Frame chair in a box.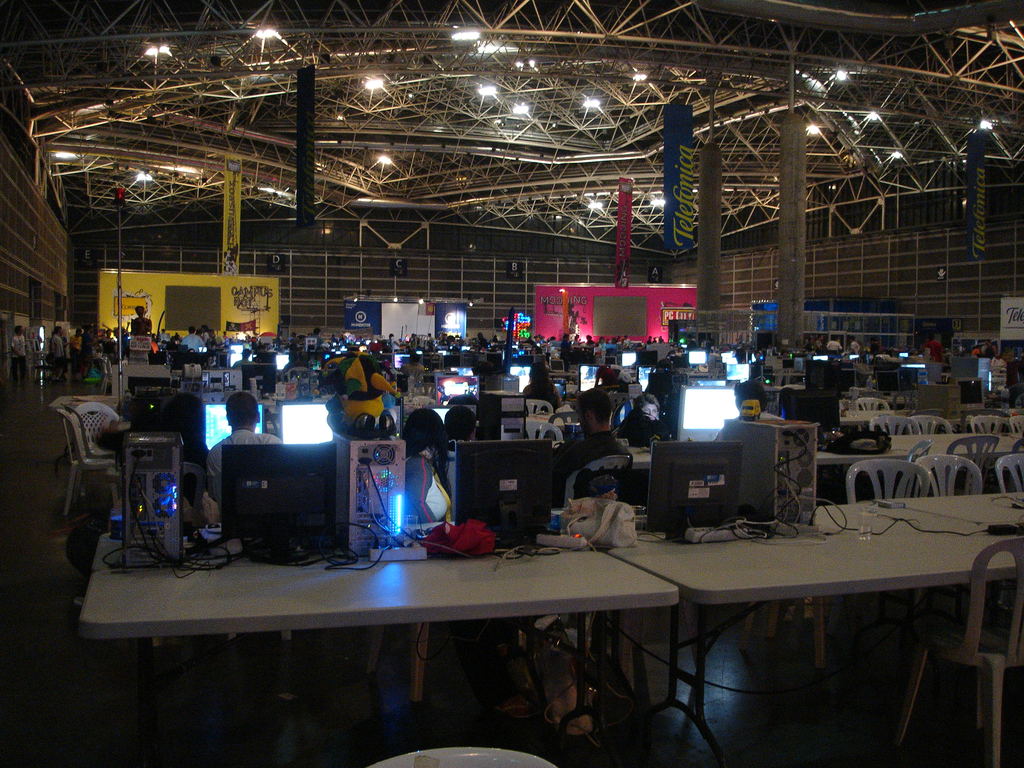
box(871, 417, 911, 441).
